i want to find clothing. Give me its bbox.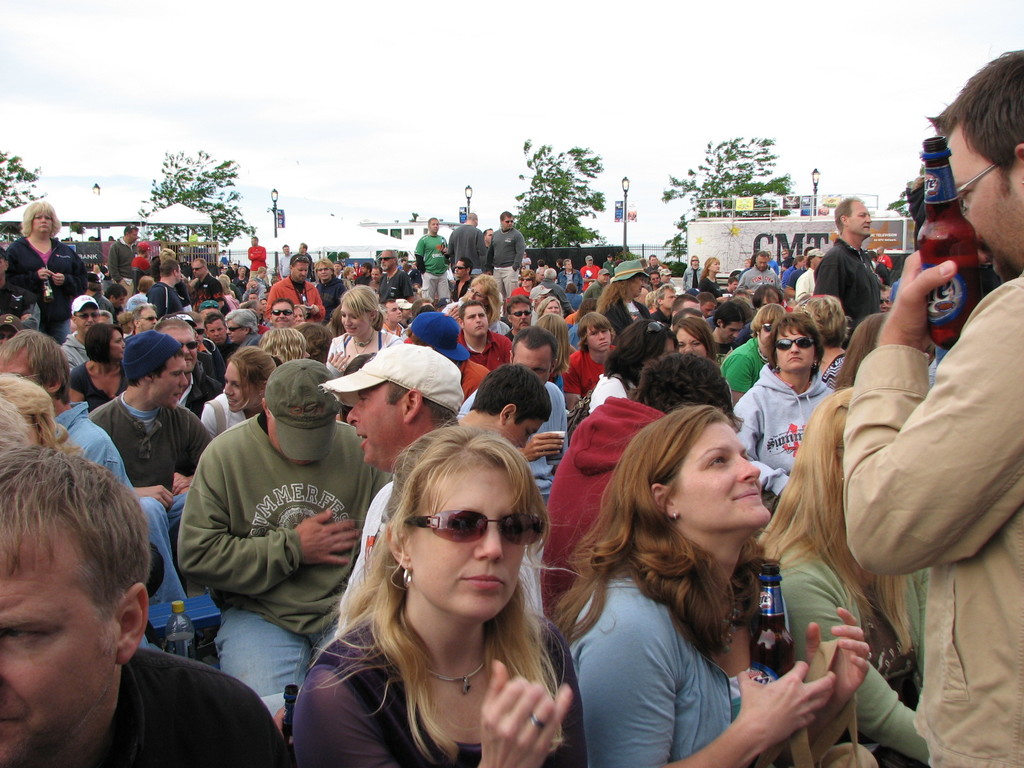
box(178, 417, 387, 725).
